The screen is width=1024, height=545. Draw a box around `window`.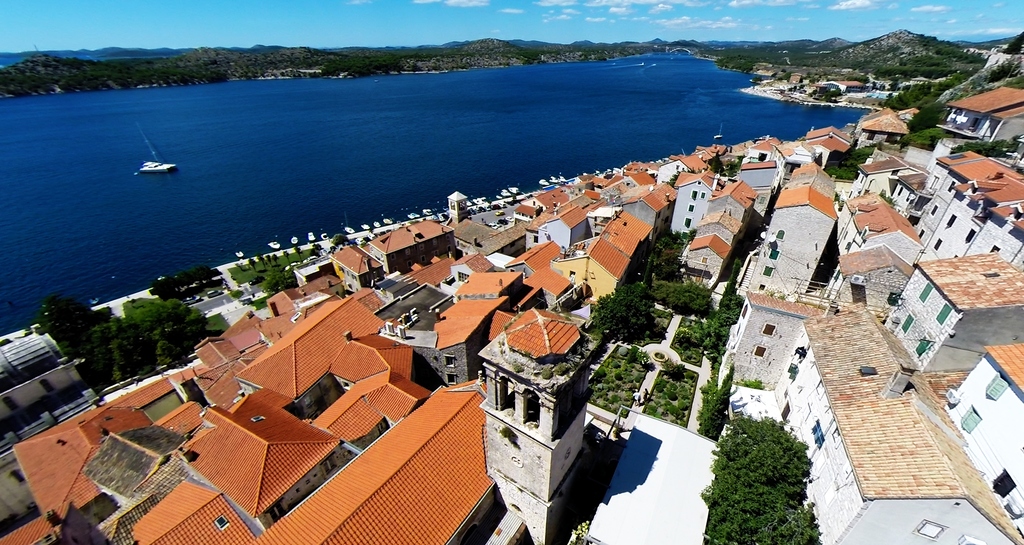
{"left": 934, "top": 299, "right": 955, "bottom": 321}.
